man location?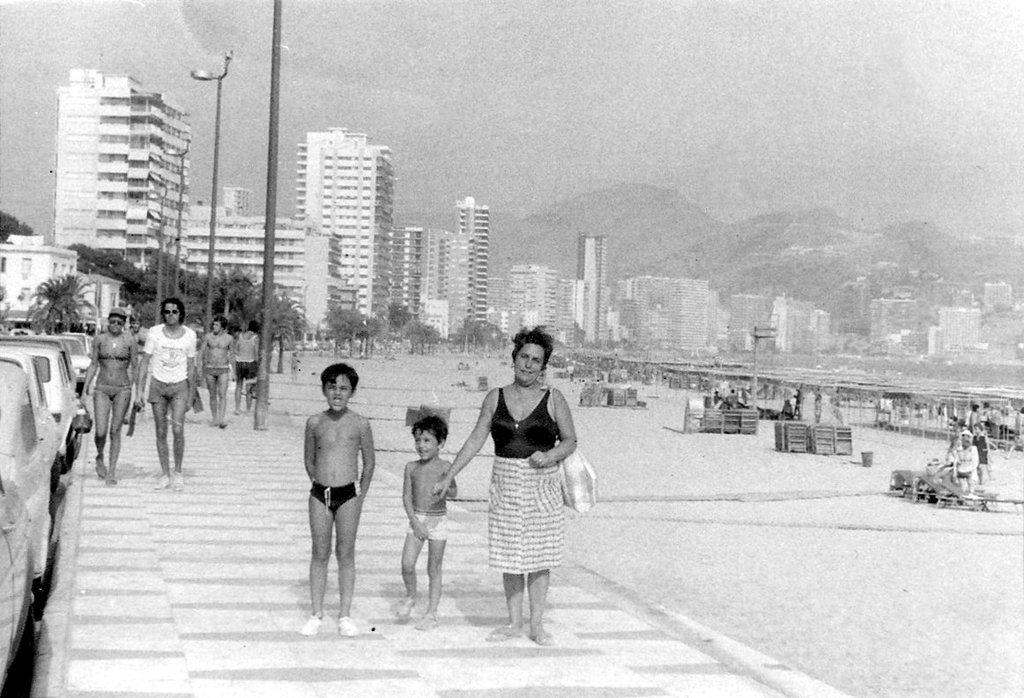
(201, 323, 247, 423)
